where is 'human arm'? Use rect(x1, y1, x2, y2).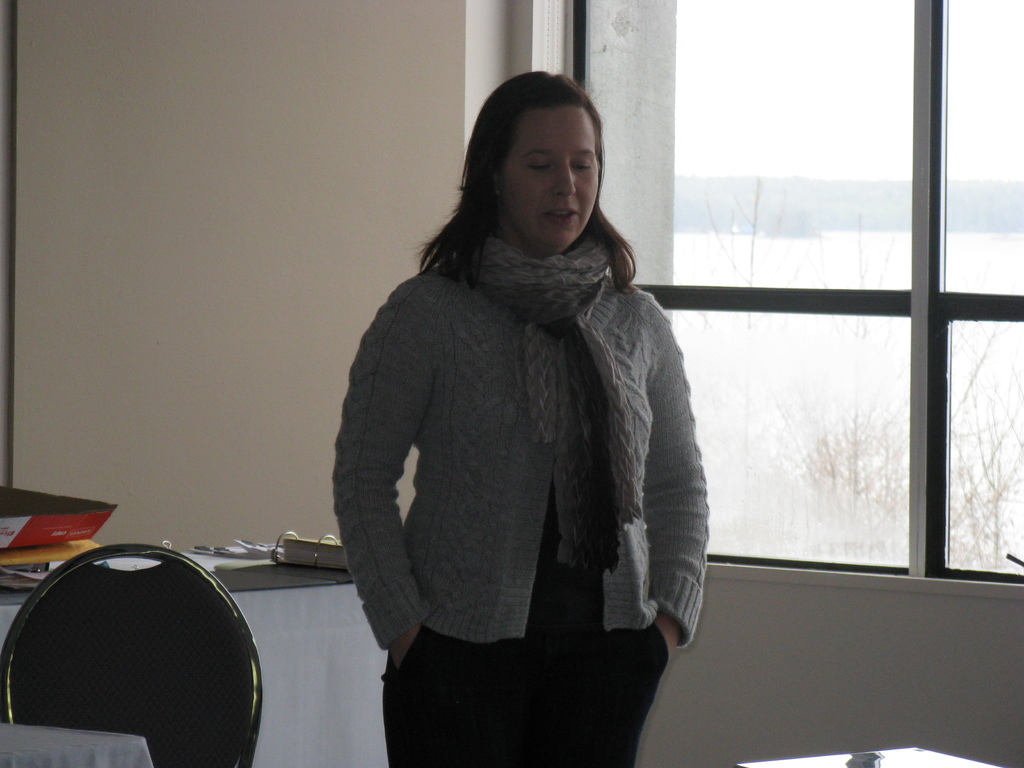
rect(645, 291, 716, 646).
